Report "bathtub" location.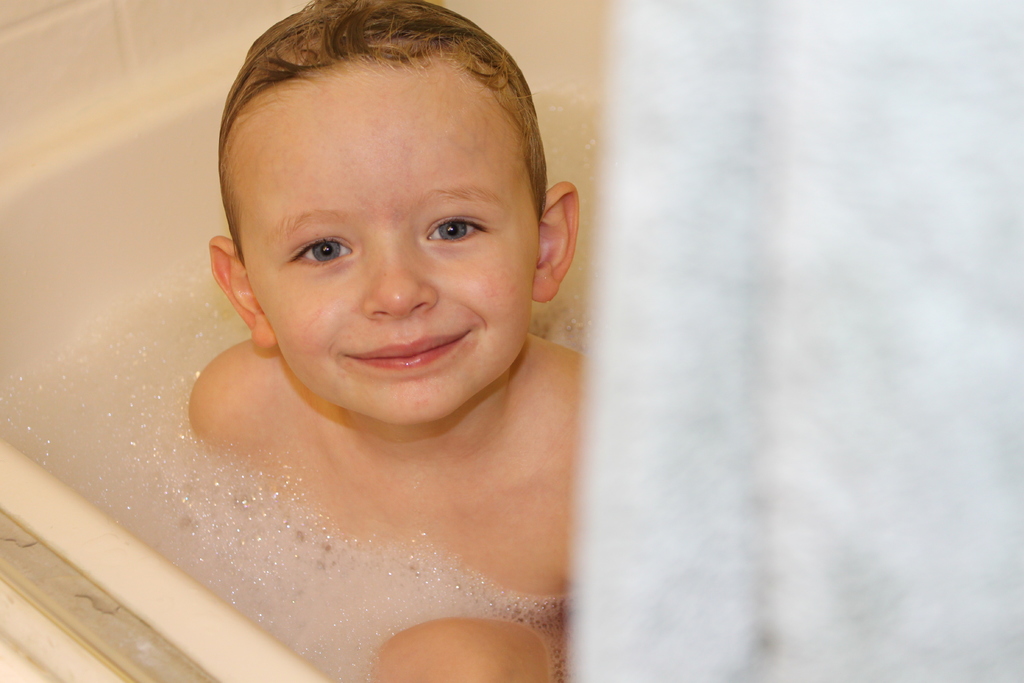
Report: <bbox>0, 0, 605, 682</bbox>.
